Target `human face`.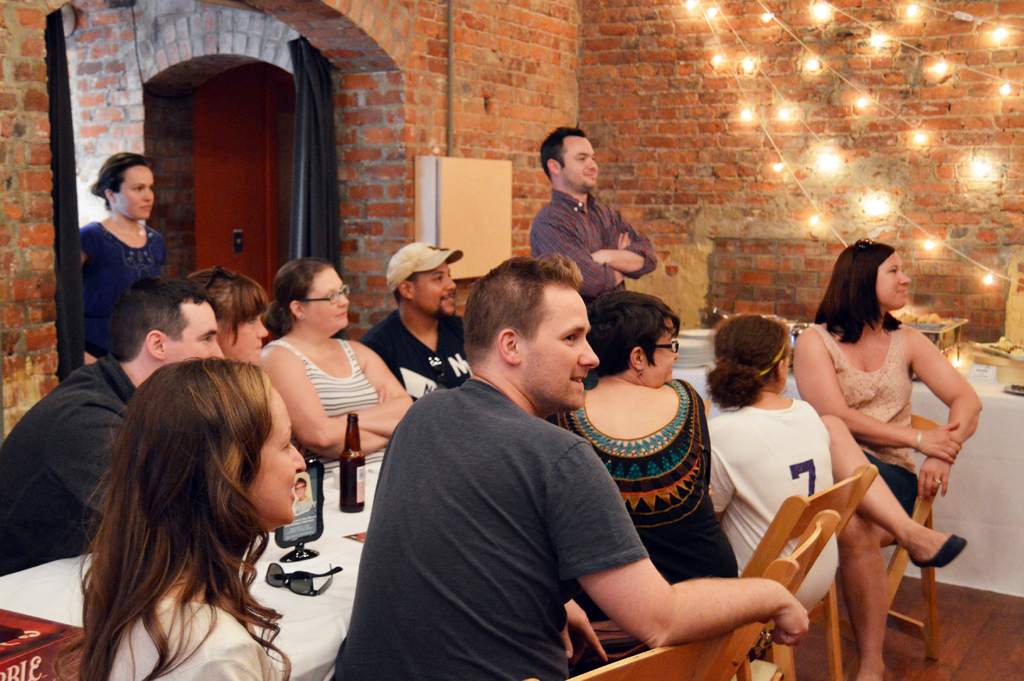
Target region: [221,311,264,361].
